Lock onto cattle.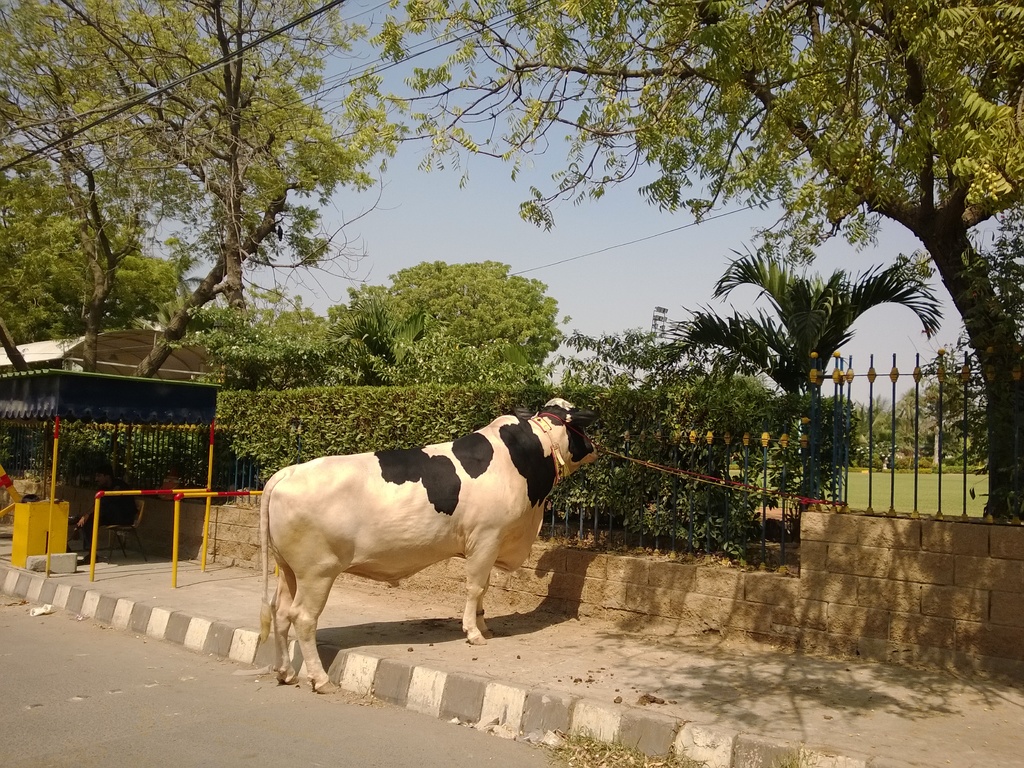
Locked: pyautogui.locateOnScreen(243, 385, 577, 693).
